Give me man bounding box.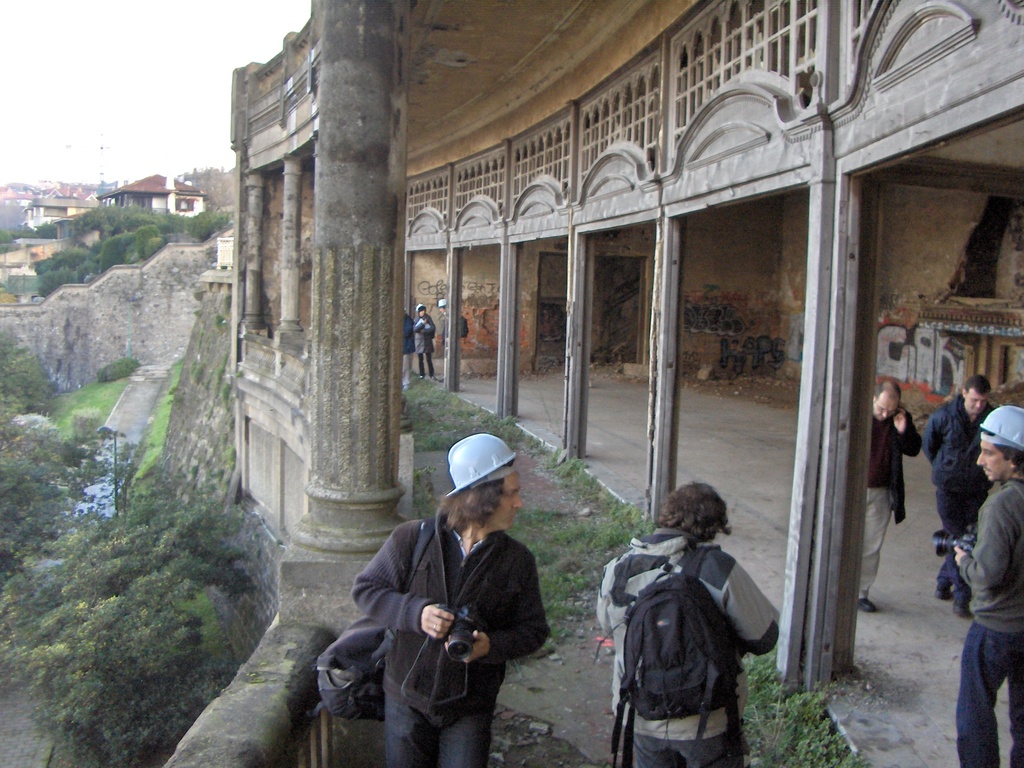
l=948, t=399, r=1023, b=767.
